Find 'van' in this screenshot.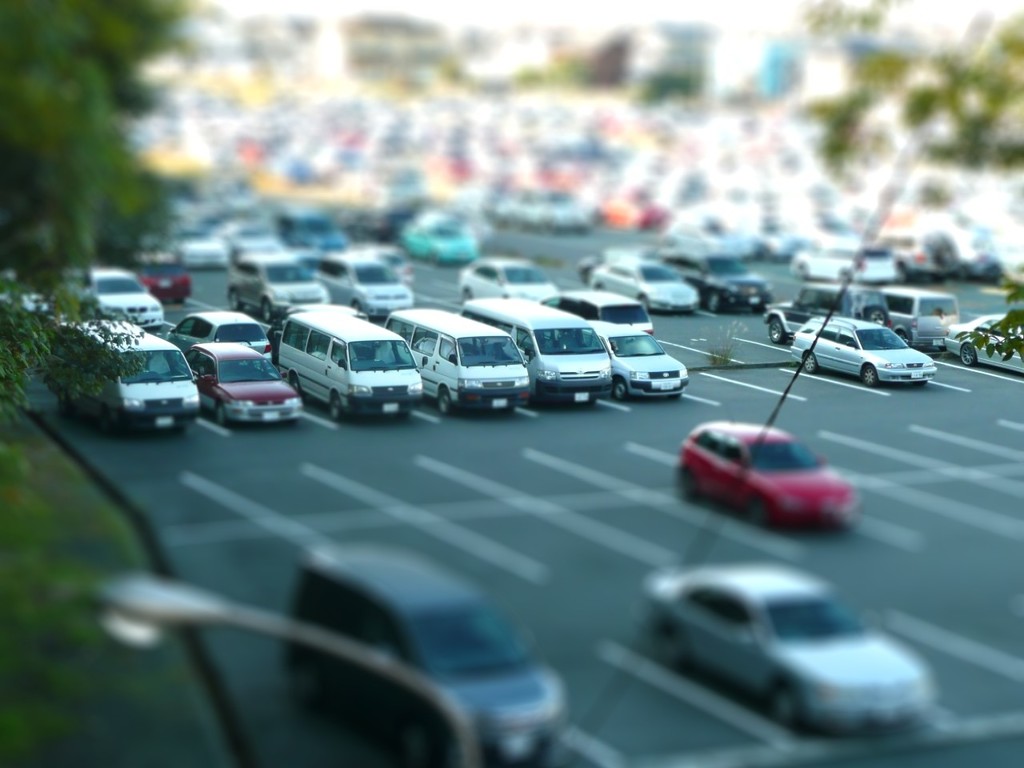
The bounding box for 'van' is bbox(461, 293, 613, 405).
